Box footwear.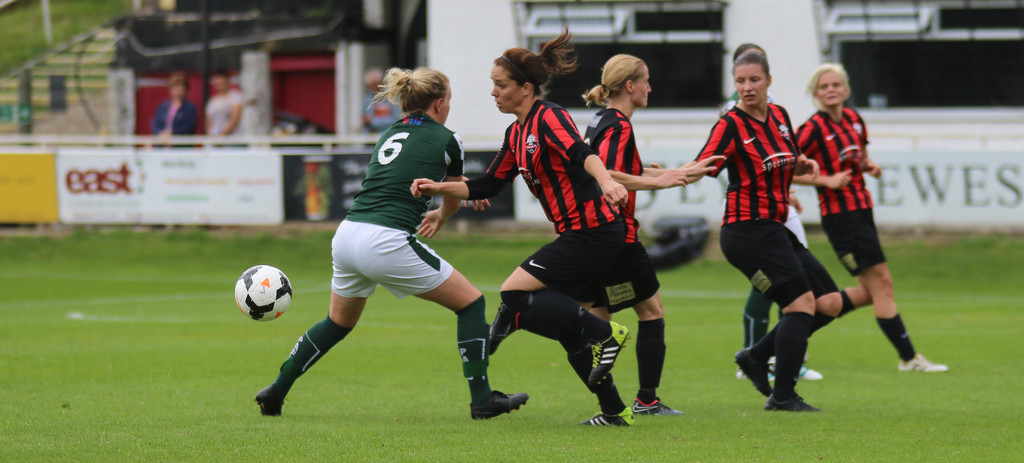
select_region(252, 387, 283, 414).
